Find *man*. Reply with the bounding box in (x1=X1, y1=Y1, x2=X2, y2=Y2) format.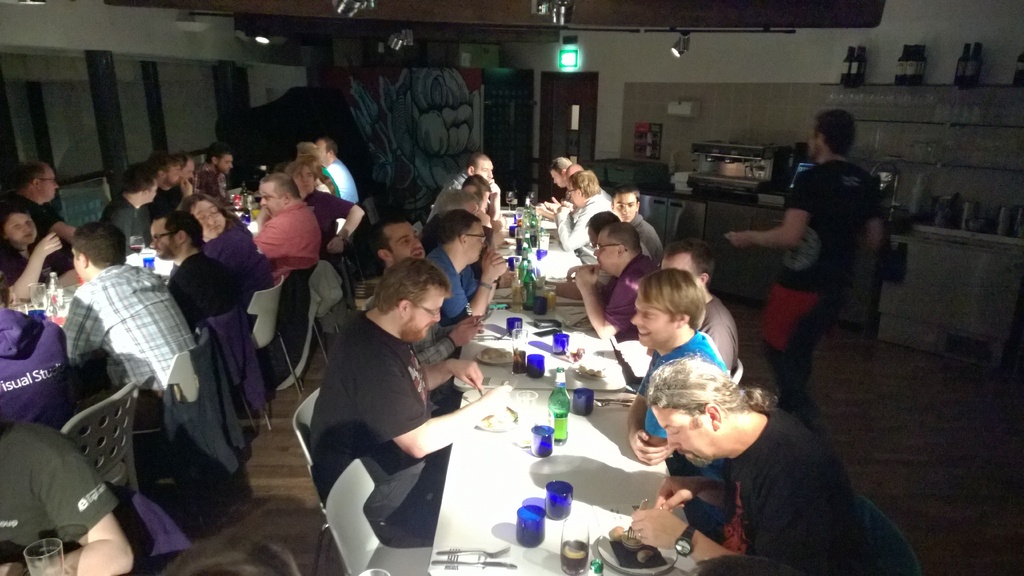
(x1=555, y1=172, x2=624, y2=272).
